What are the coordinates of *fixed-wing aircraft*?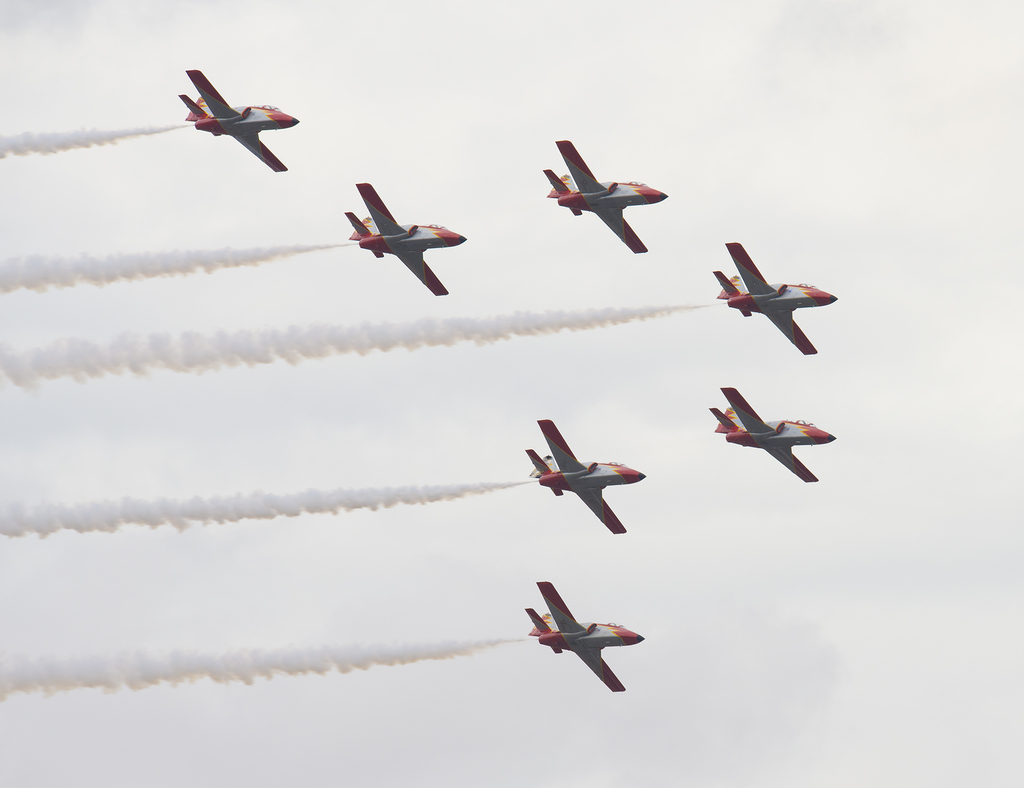
l=545, t=135, r=663, b=246.
